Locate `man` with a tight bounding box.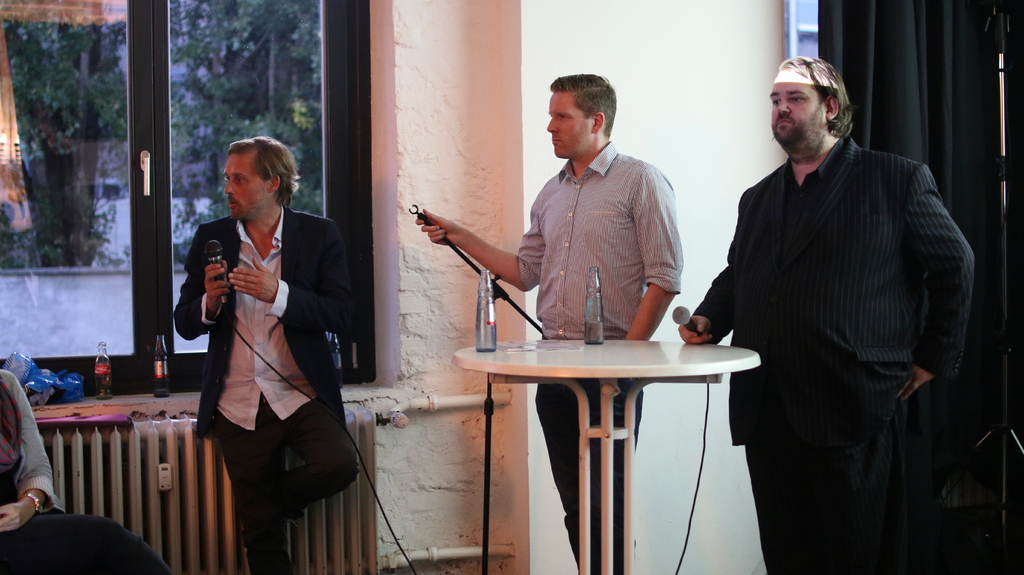
box=[678, 53, 980, 574].
